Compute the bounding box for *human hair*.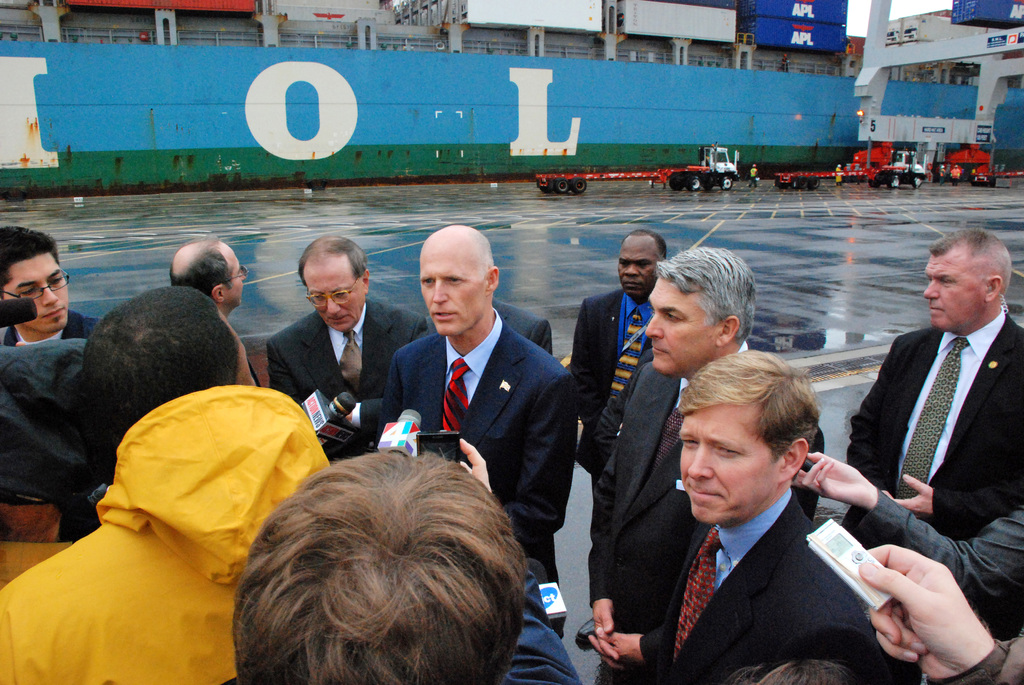
box=[0, 224, 65, 295].
